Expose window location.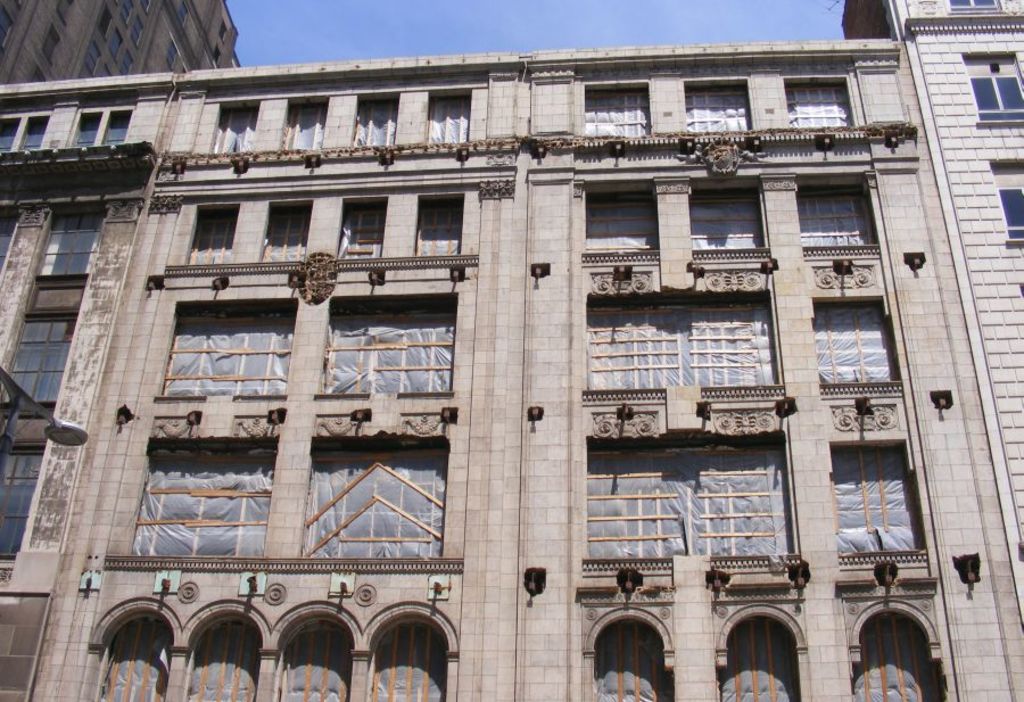
Exposed at bbox=(587, 621, 675, 701).
